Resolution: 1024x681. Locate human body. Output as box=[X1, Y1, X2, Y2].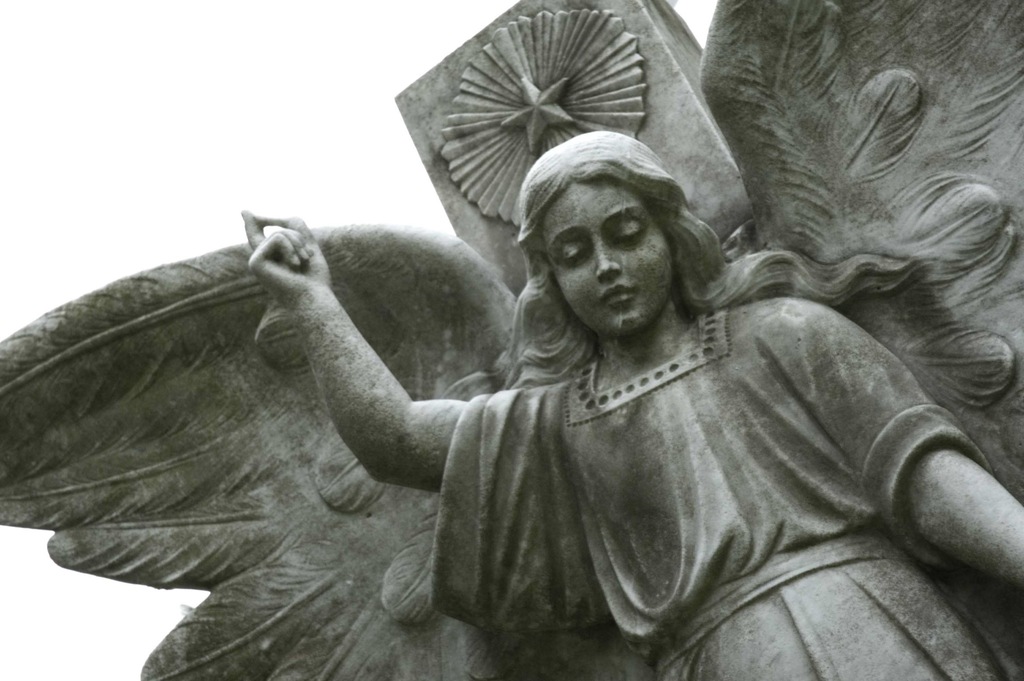
box=[152, 26, 1023, 680].
